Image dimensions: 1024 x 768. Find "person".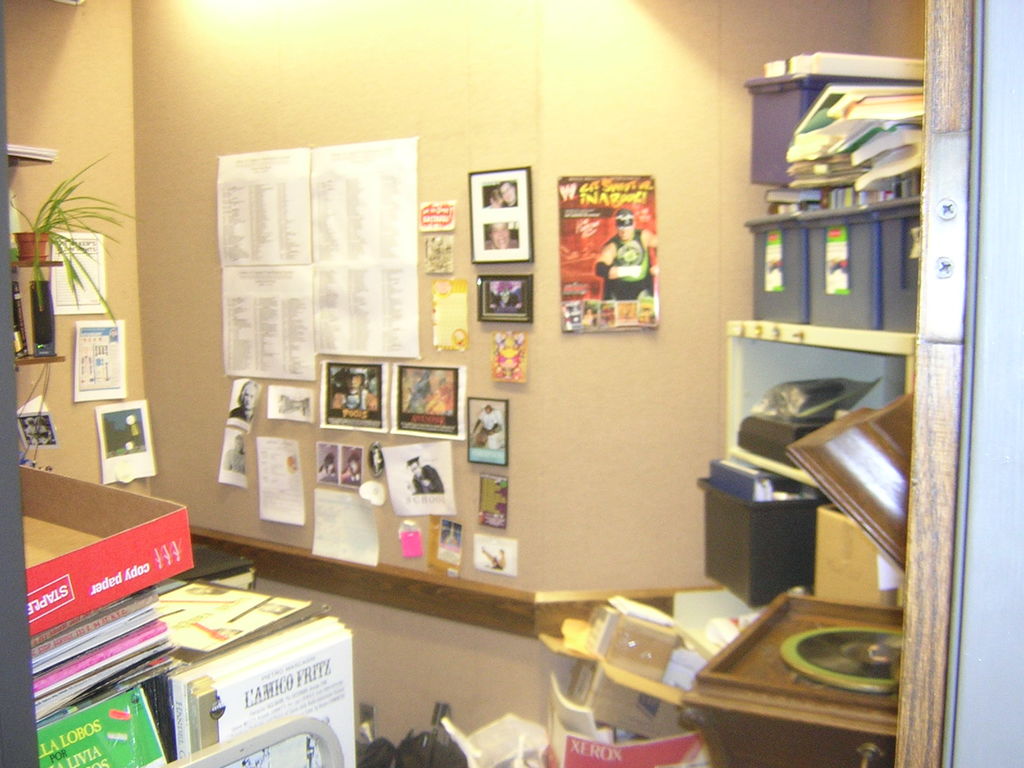
<bbox>408, 460, 444, 495</bbox>.
